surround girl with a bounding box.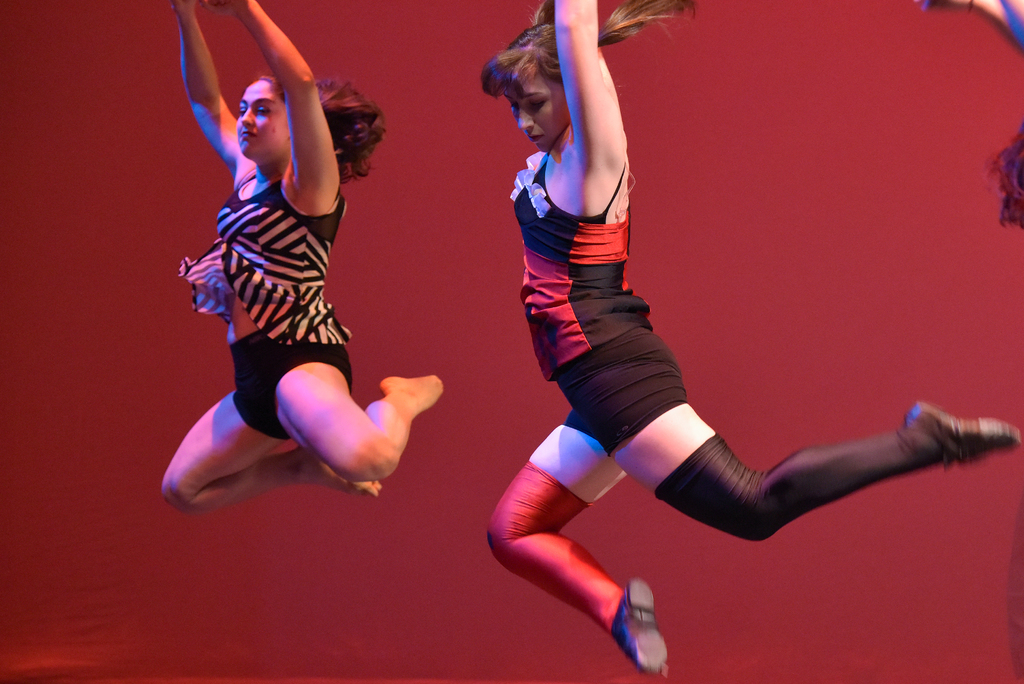
Rect(478, 4, 1023, 683).
